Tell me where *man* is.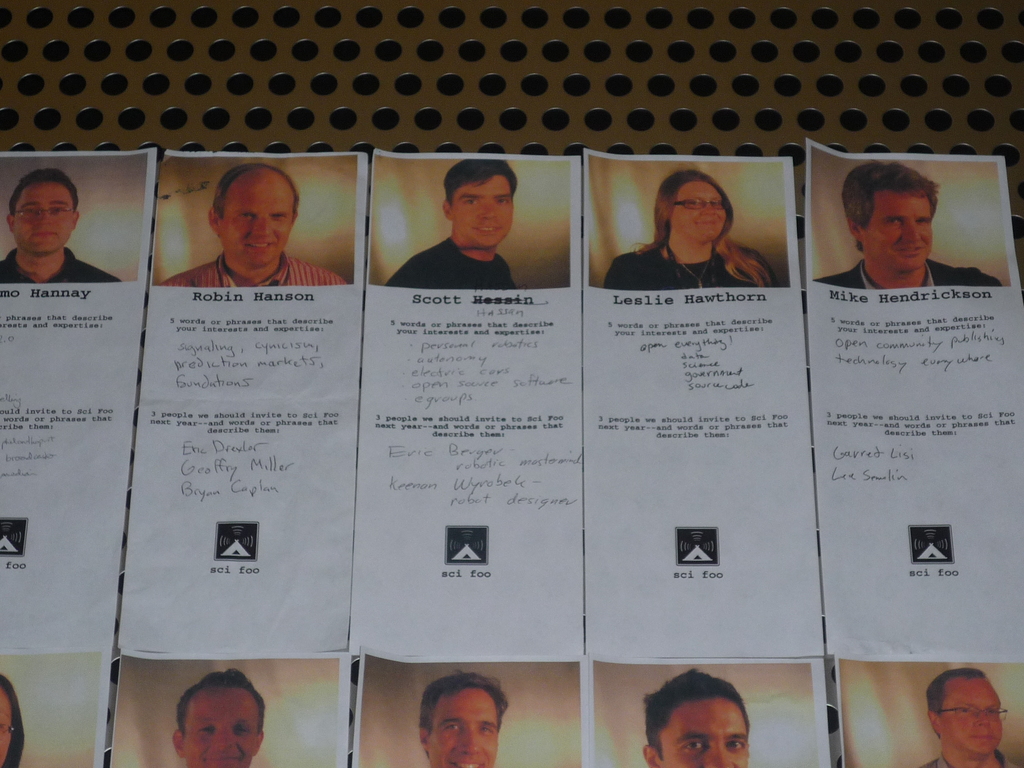
*man* is at <region>161, 162, 348, 287</region>.
